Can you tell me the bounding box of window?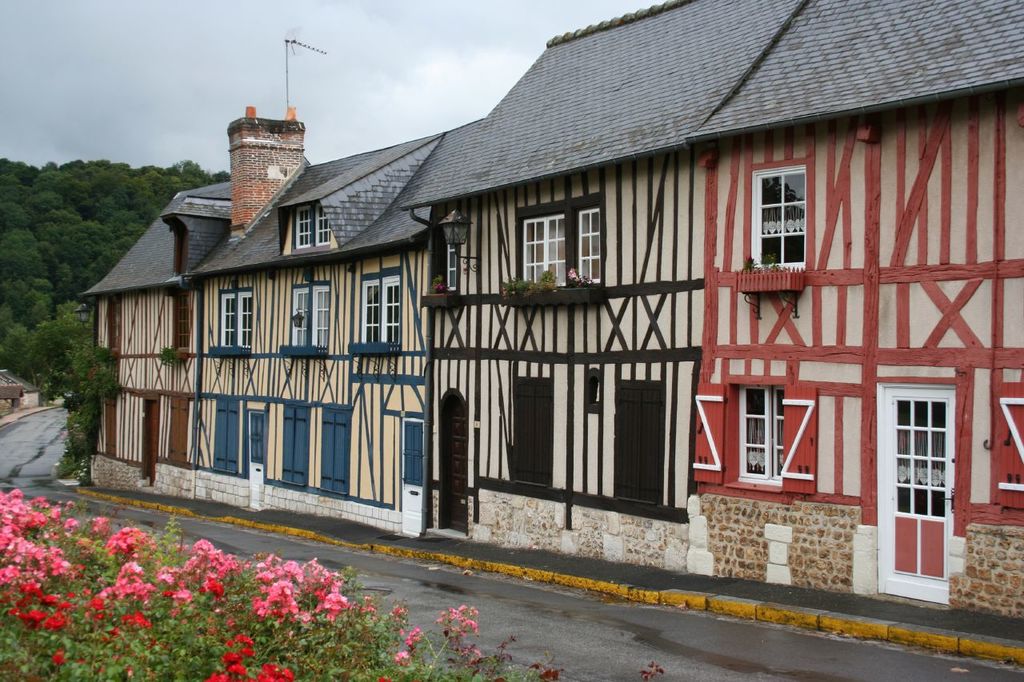
290,202,335,251.
